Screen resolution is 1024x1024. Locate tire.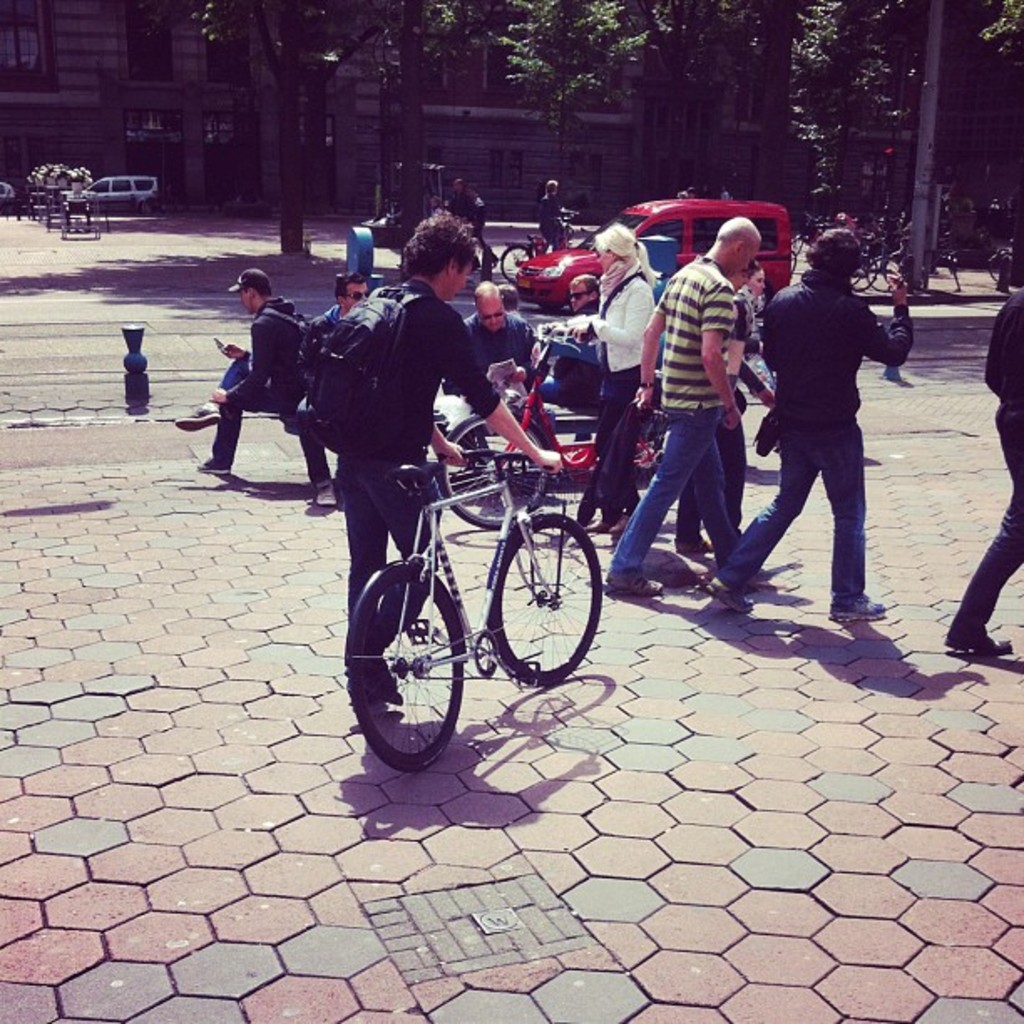
<region>982, 254, 1017, 283</region>.
